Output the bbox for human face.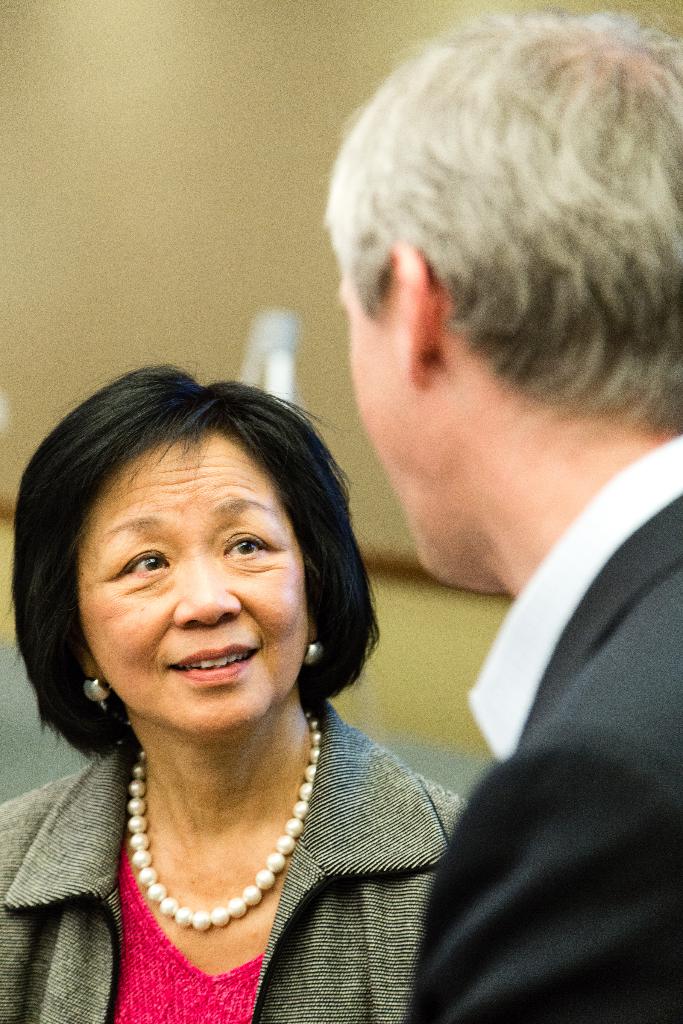
[328,265,445,579].
